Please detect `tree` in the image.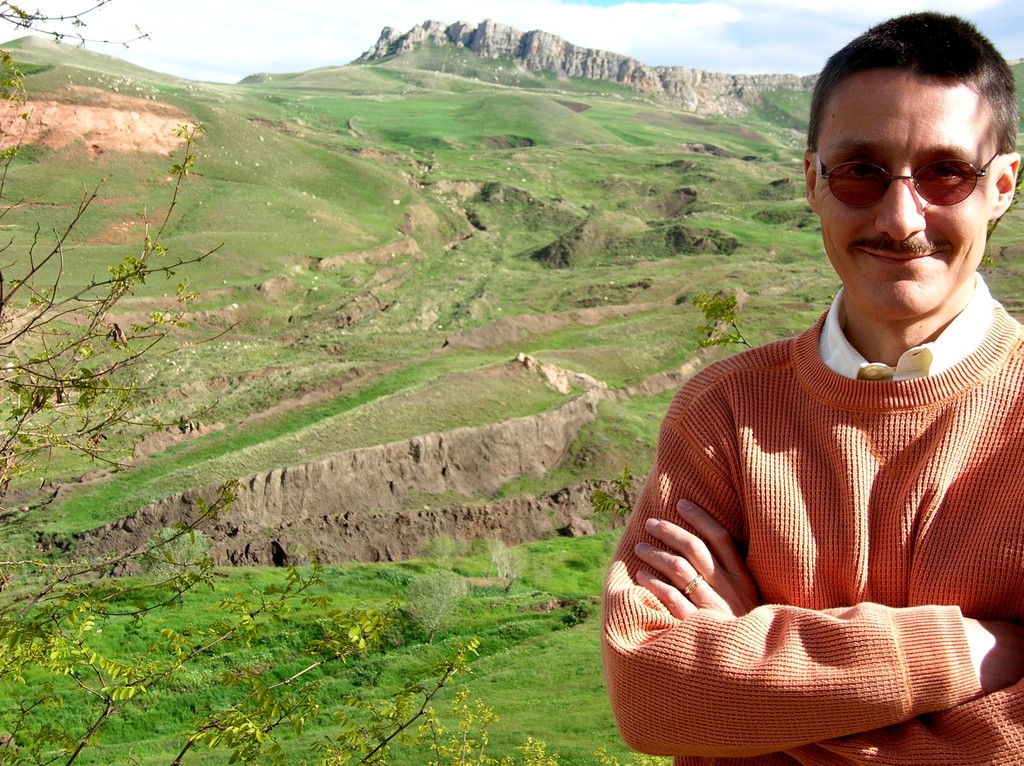
bbox=[0, 0, 728, 765].
